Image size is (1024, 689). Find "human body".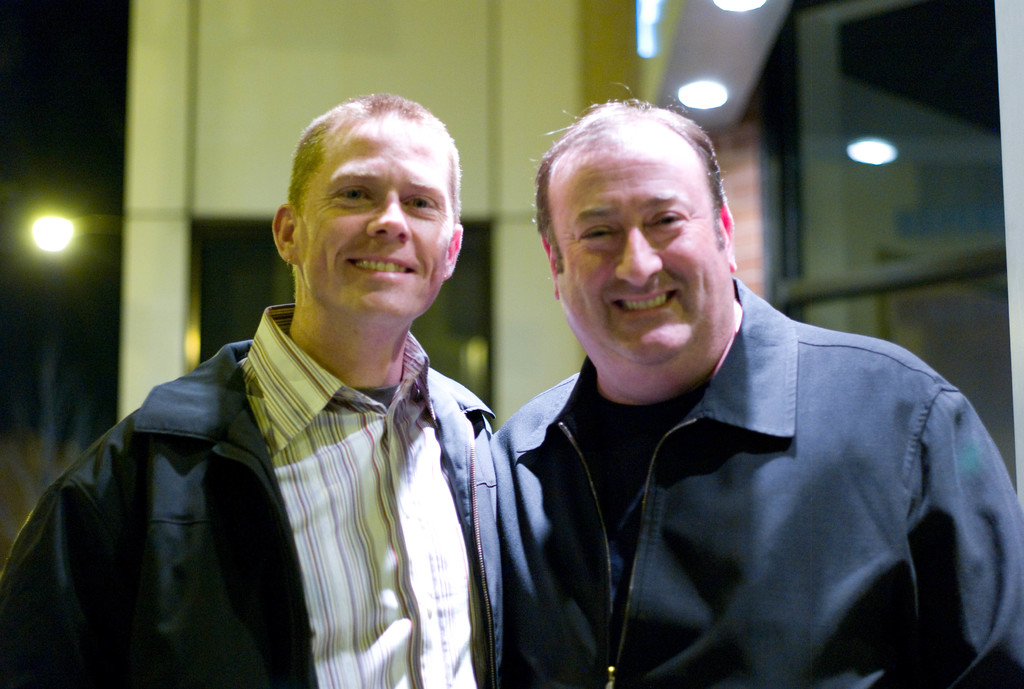
39:113:524:681.
